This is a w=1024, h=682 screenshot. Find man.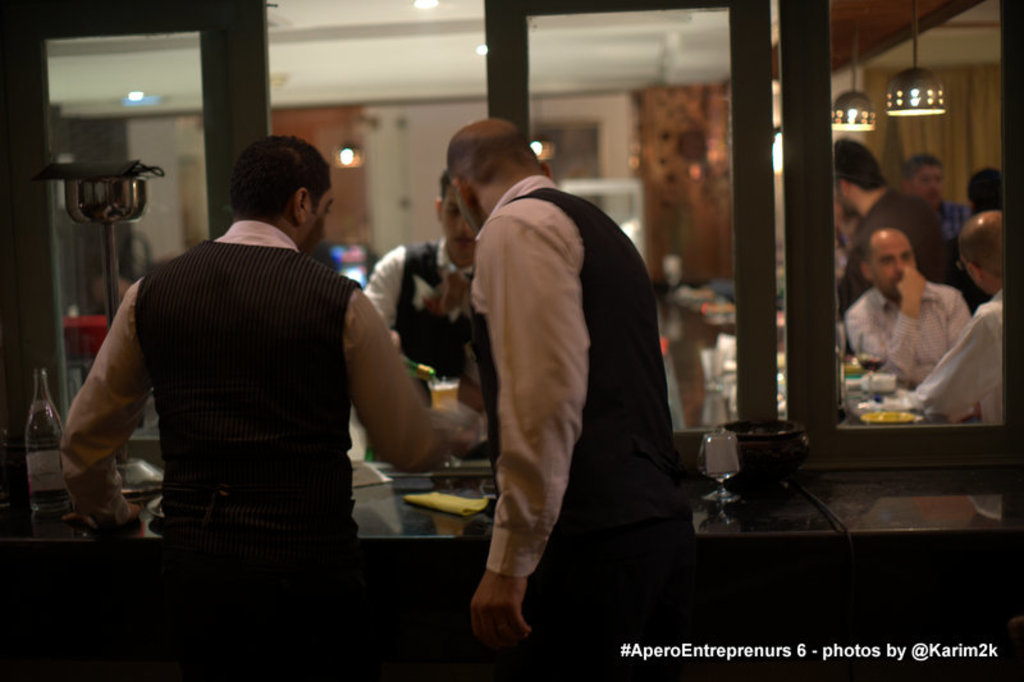
Bounding box: detection(833, 136, 955, 319).
